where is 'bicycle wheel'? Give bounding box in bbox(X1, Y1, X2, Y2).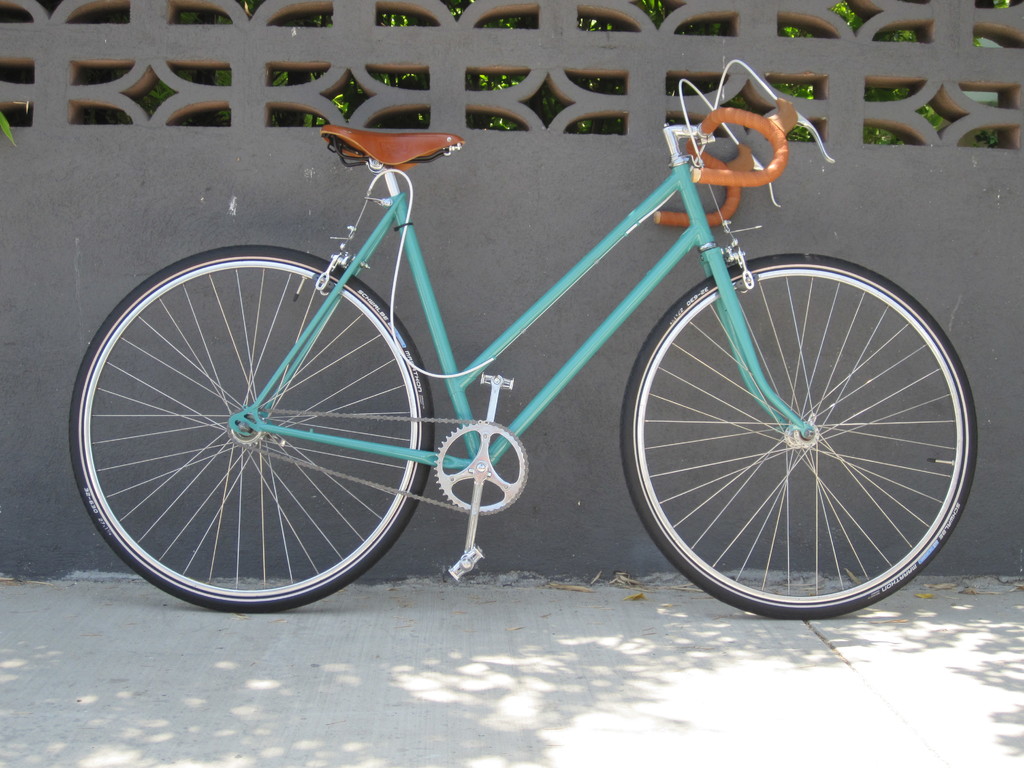
bbox(65, 238, 443, 610).
